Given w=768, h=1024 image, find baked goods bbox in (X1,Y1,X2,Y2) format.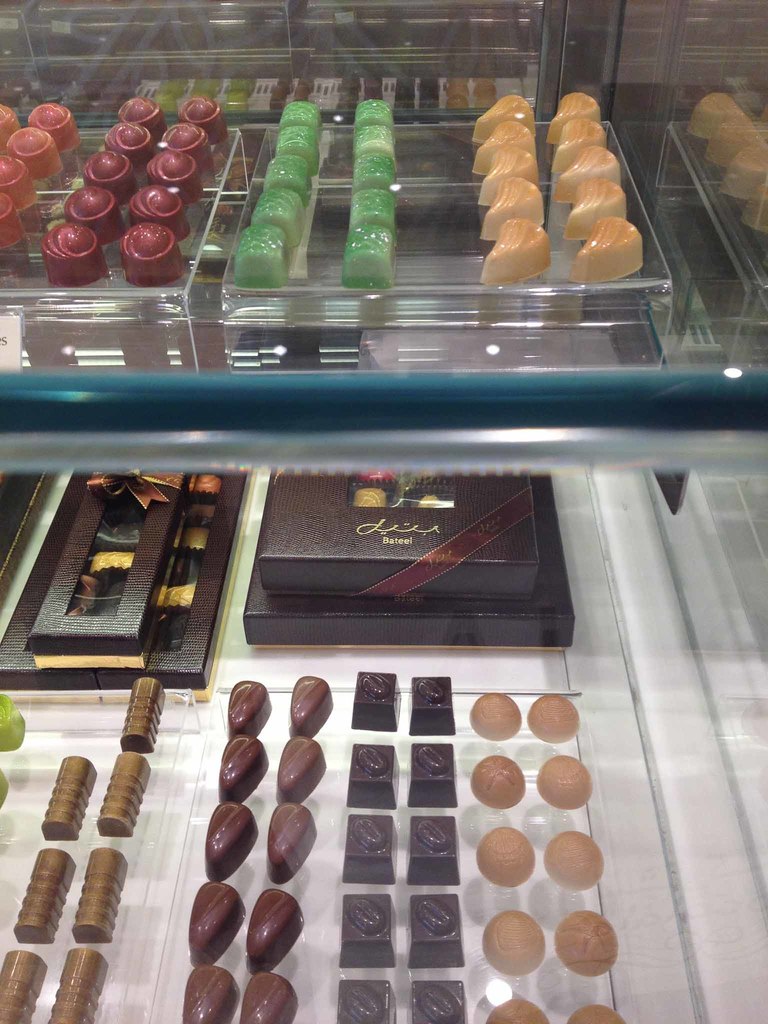
(0,690,30,751).
